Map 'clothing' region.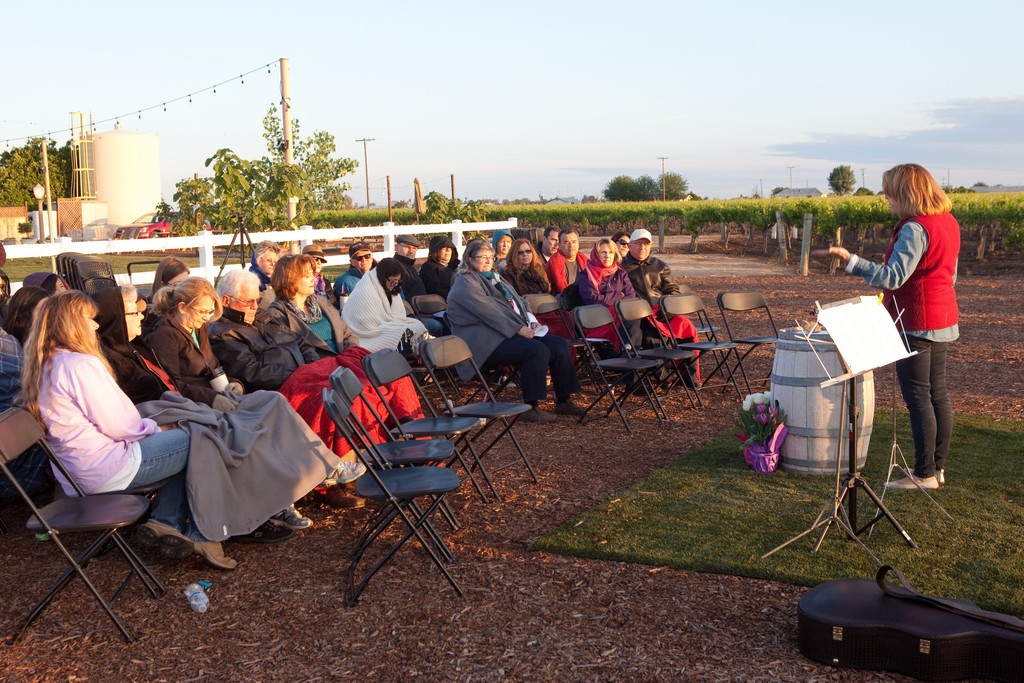
Mapped to [x1=88, y1=286, x2=200, y2=403].
